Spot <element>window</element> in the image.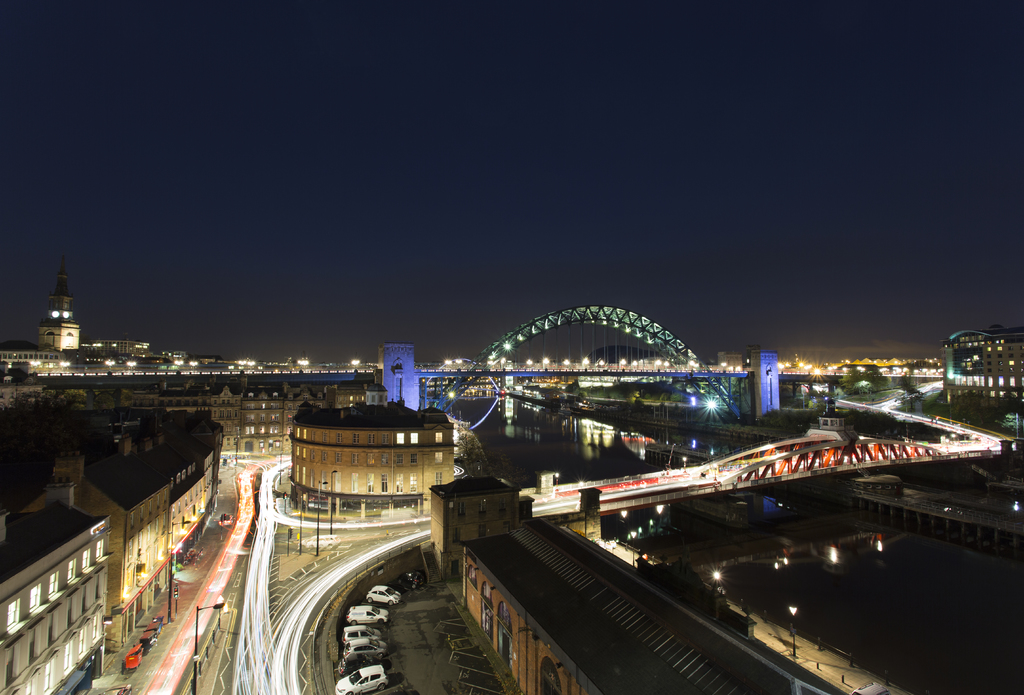
<element>window</element> found at bbox(24, 614, 100, 694).
